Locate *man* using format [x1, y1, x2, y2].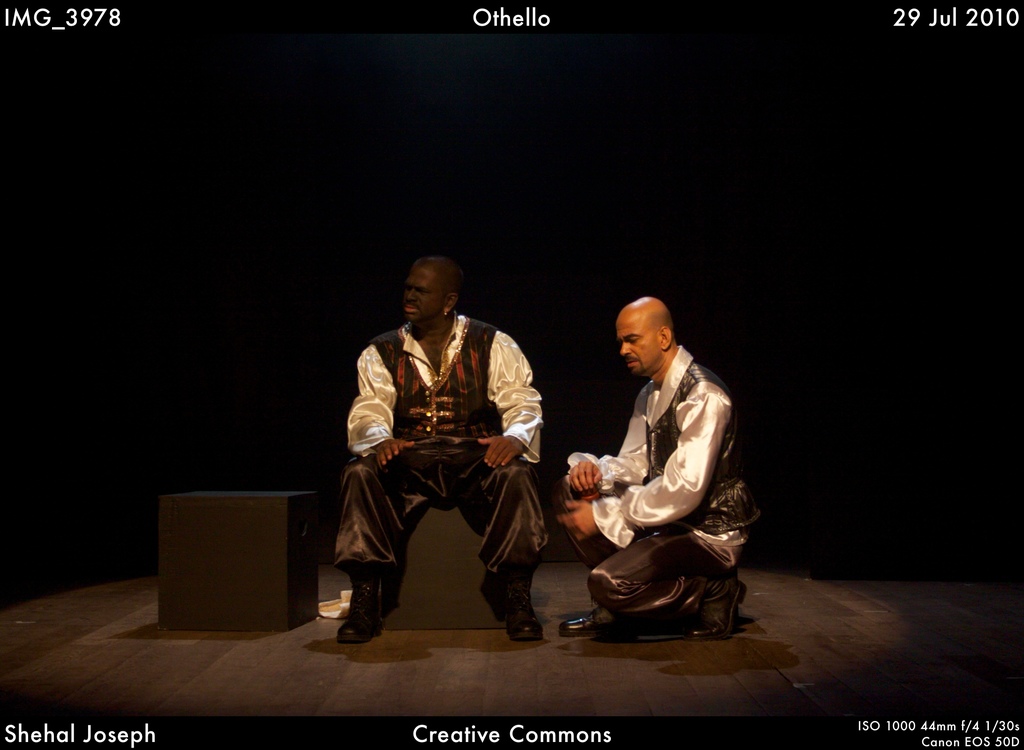
[553, 295, 766, 644].
